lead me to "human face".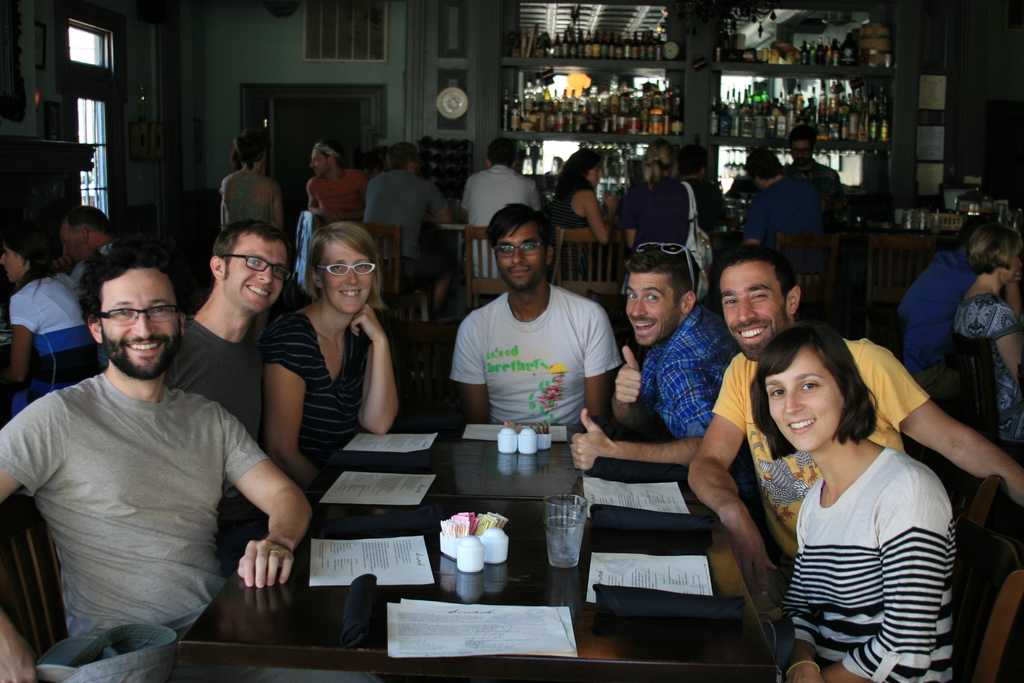
Lead to bbox=(495, 217, 545, 295).
